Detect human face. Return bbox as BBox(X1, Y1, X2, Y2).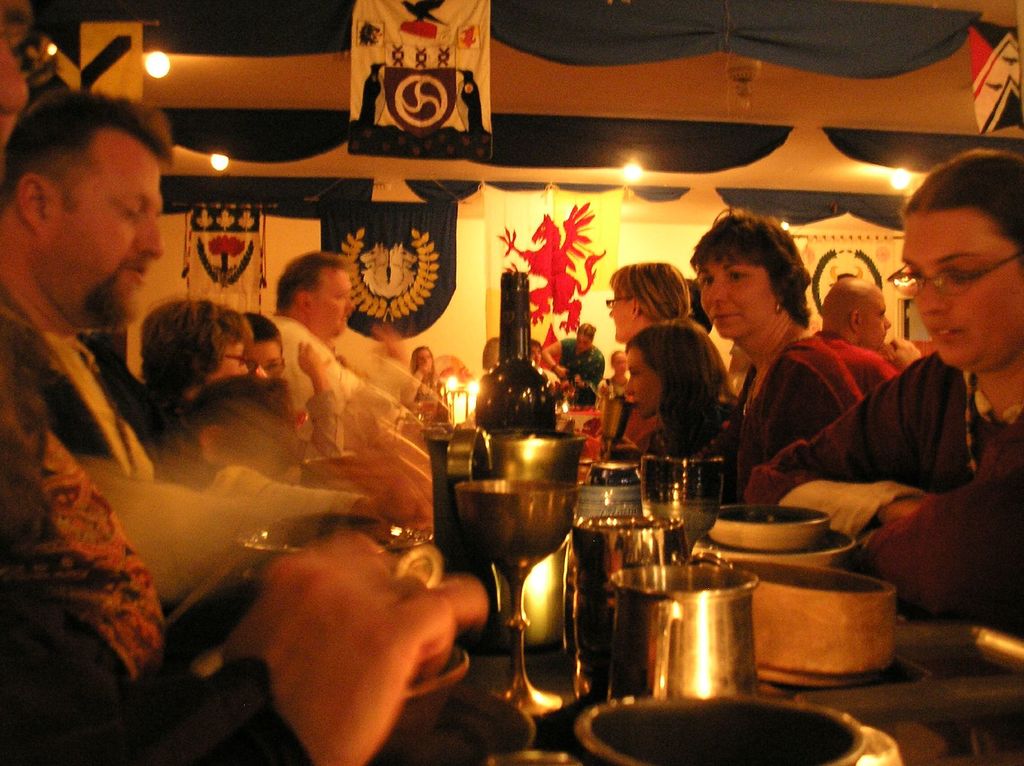
BBox(212, 339, 246, 380).
